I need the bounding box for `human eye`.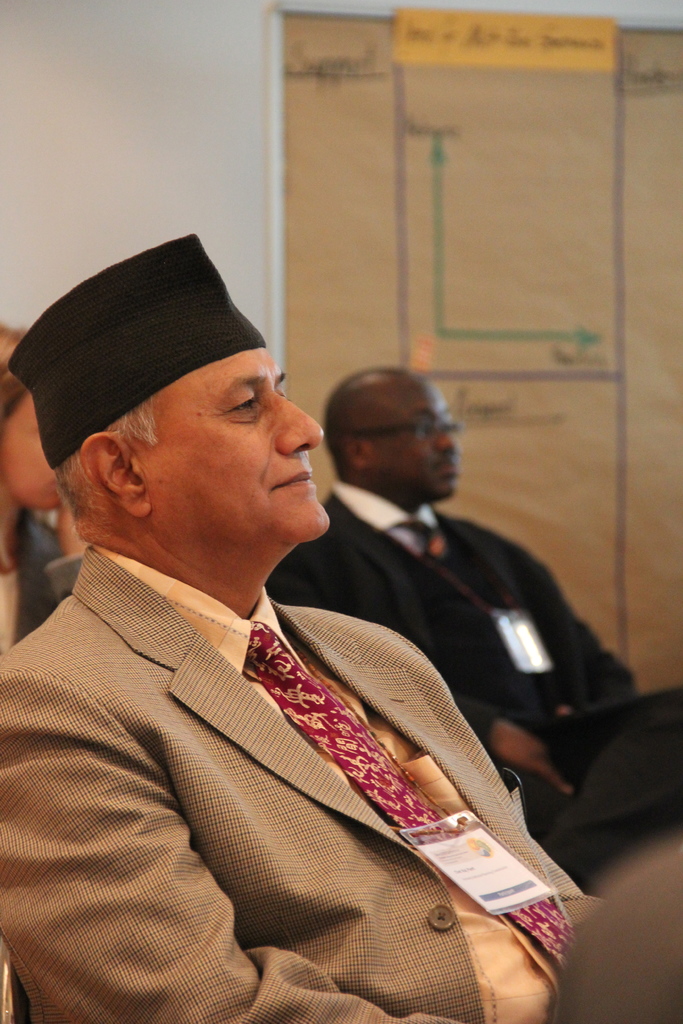
Here it is: <box>233,391,258,410</box>.
